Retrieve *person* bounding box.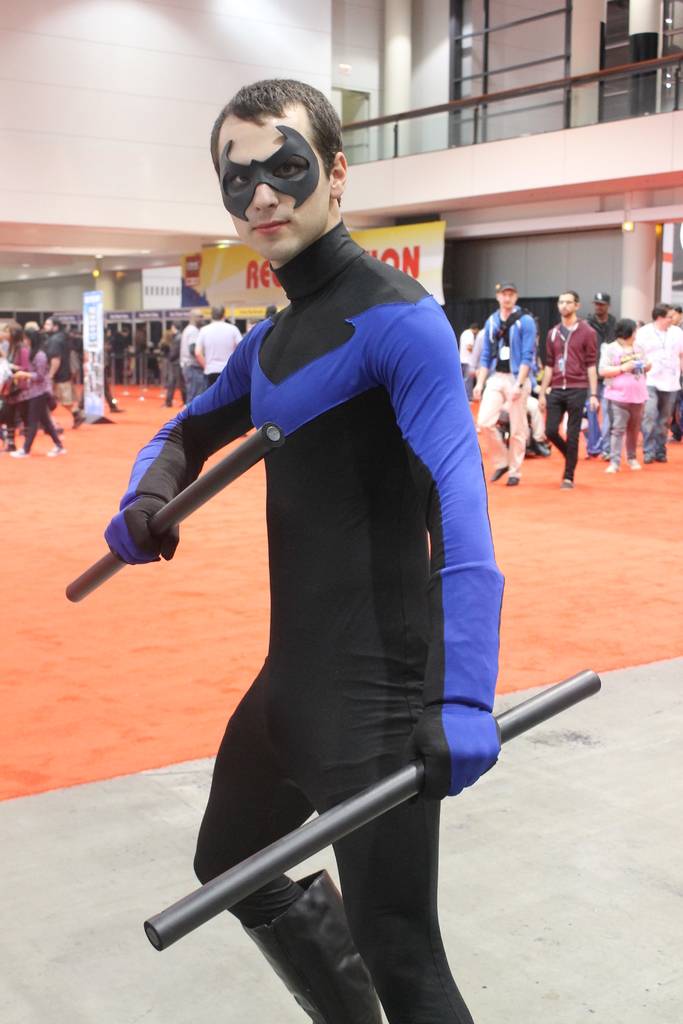
Bounding box: <bbox>539, 285, 595, 489</bbox>.
